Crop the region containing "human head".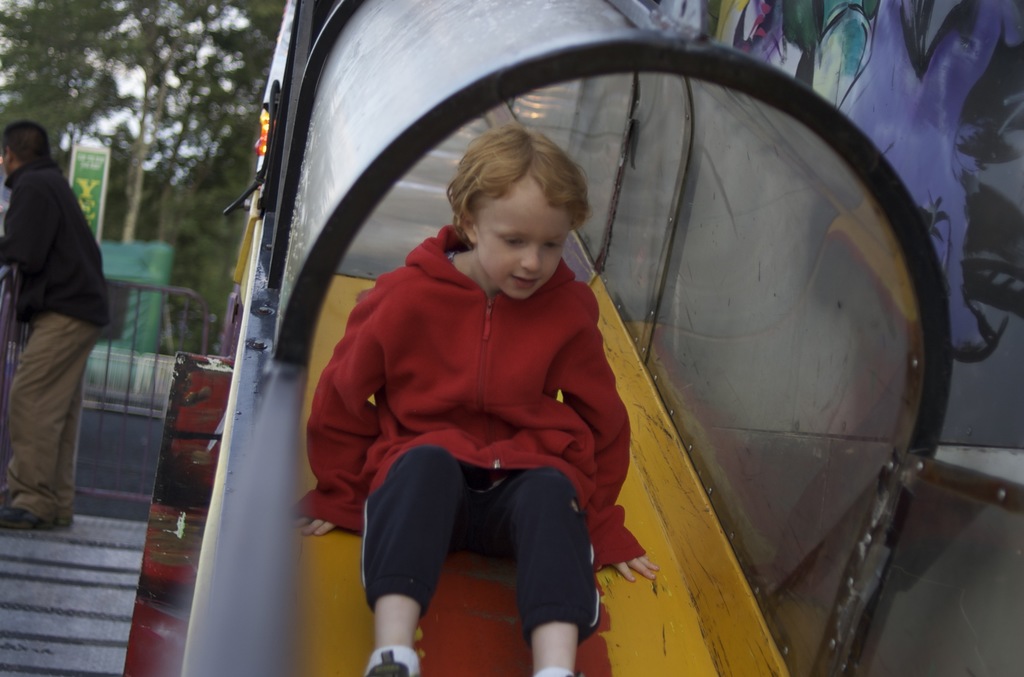
Crop region: region(0, 120, 52, 175).
